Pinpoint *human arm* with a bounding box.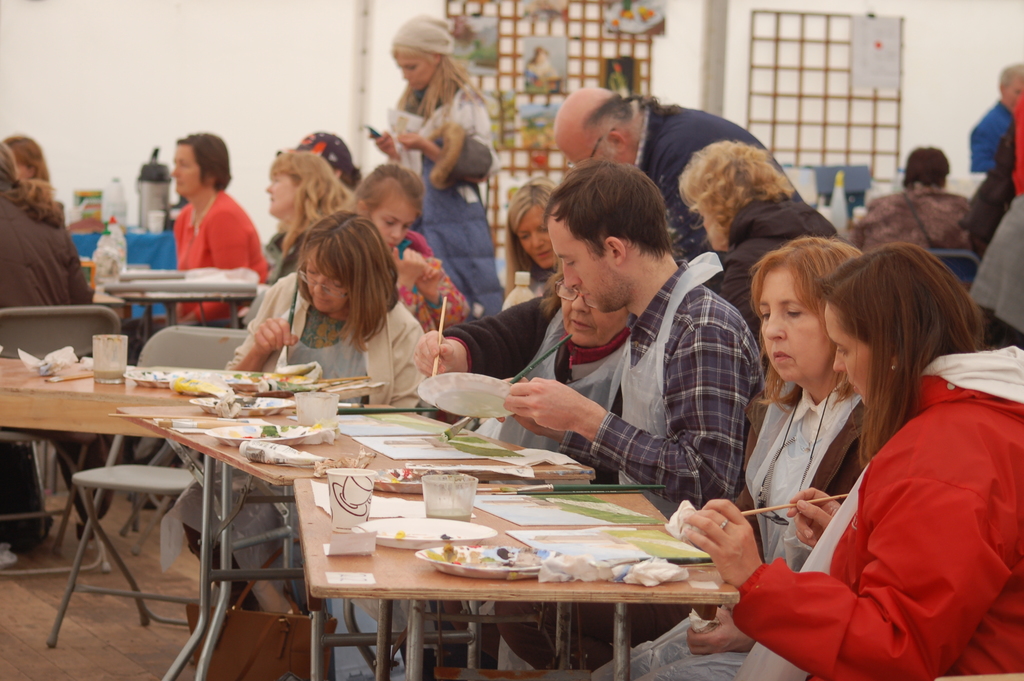
{"left": 689, "top": 591, "right": 762, "bottom": 659}.
